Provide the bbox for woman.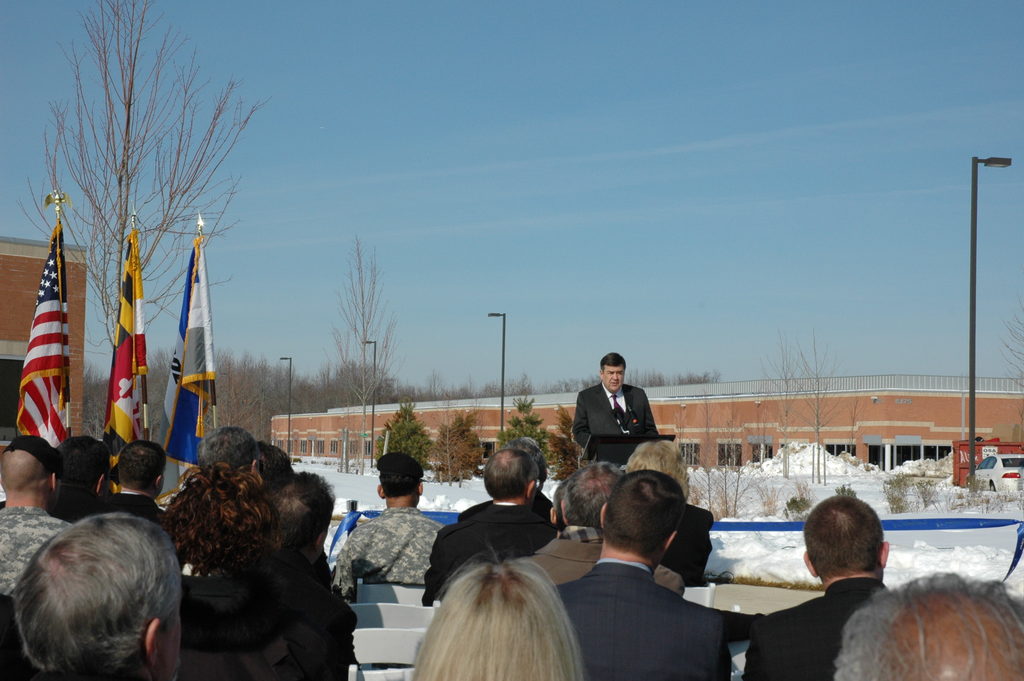
(x1=172, y1=465, x2=358, y2=650).
